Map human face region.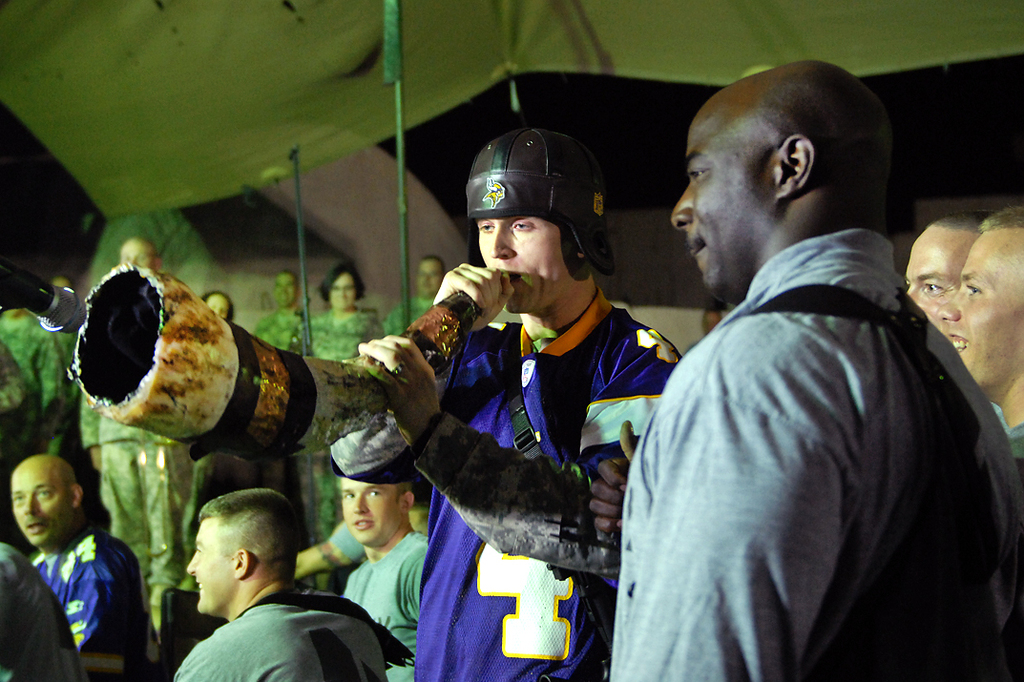
Mapped to x1=418, y1=258, x2=439, y2=295.
